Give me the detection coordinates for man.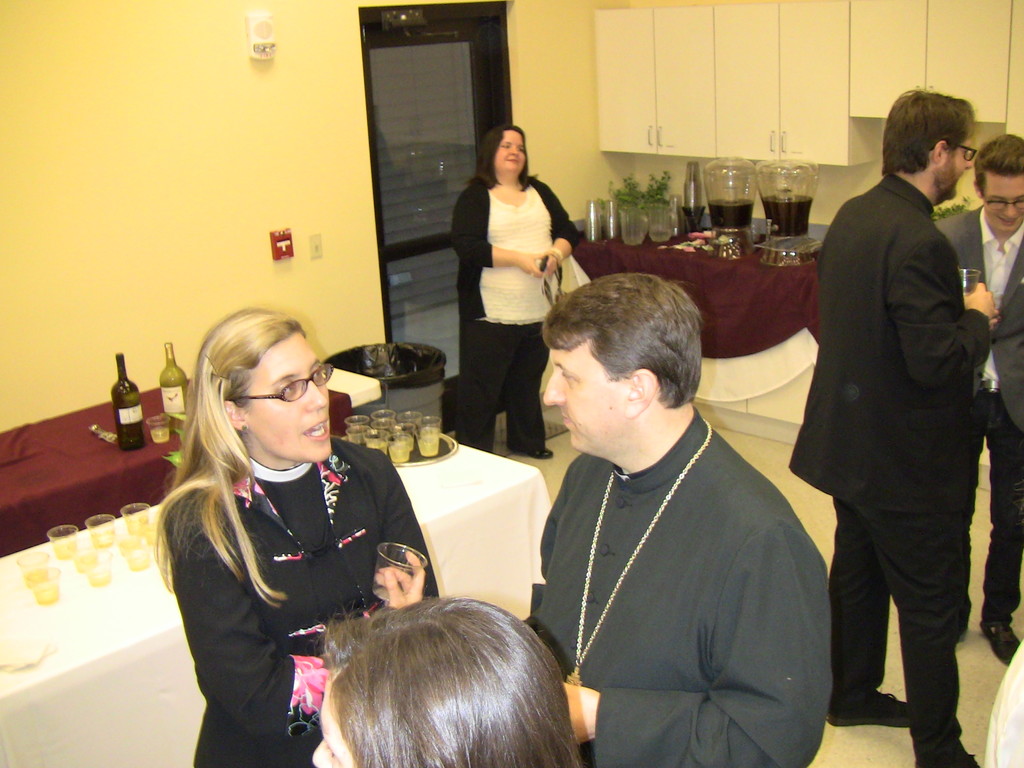
Rect(781, 58, 1010, 760).
